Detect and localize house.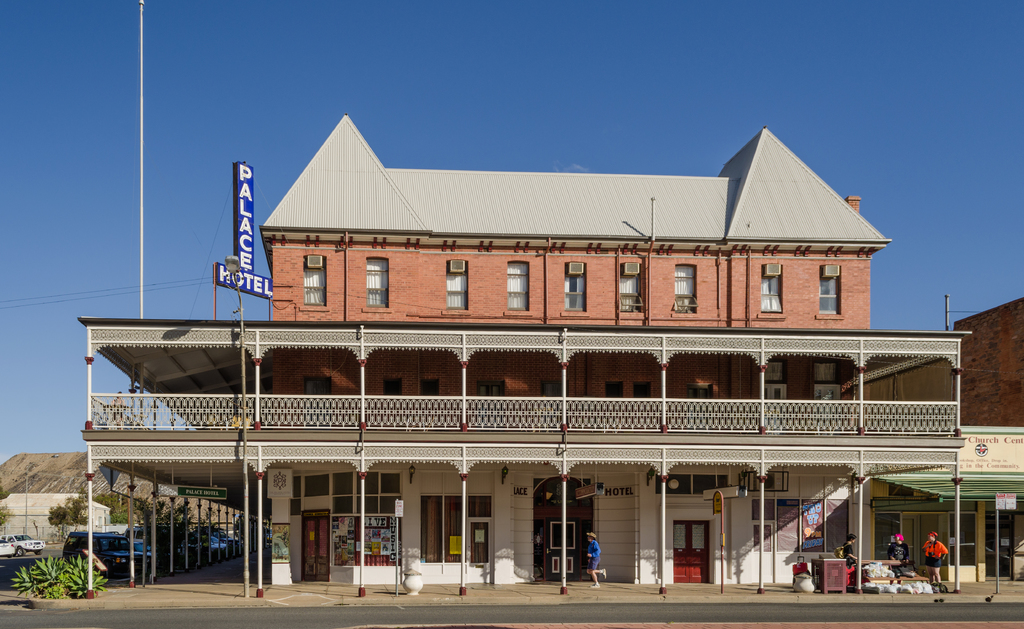
Localized at region(76, 93, 961, 596).
